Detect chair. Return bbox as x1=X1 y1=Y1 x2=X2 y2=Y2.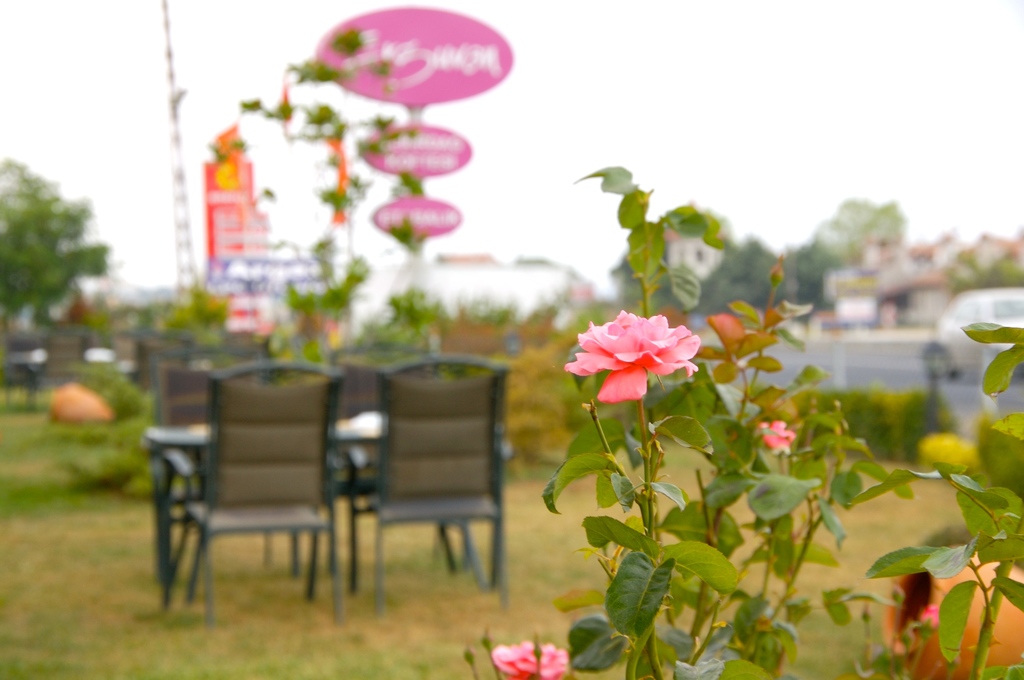
x1=152 y1=340 x2=298 y2=590.
